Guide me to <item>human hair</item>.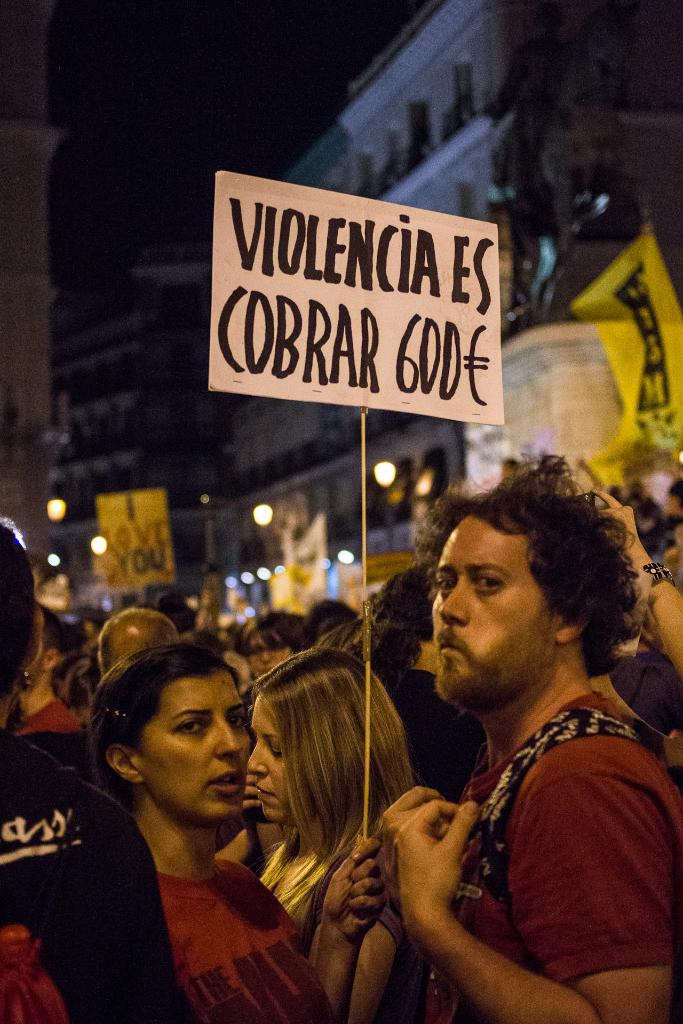
Guidance: l=241, t=609, r=306, b=654.
